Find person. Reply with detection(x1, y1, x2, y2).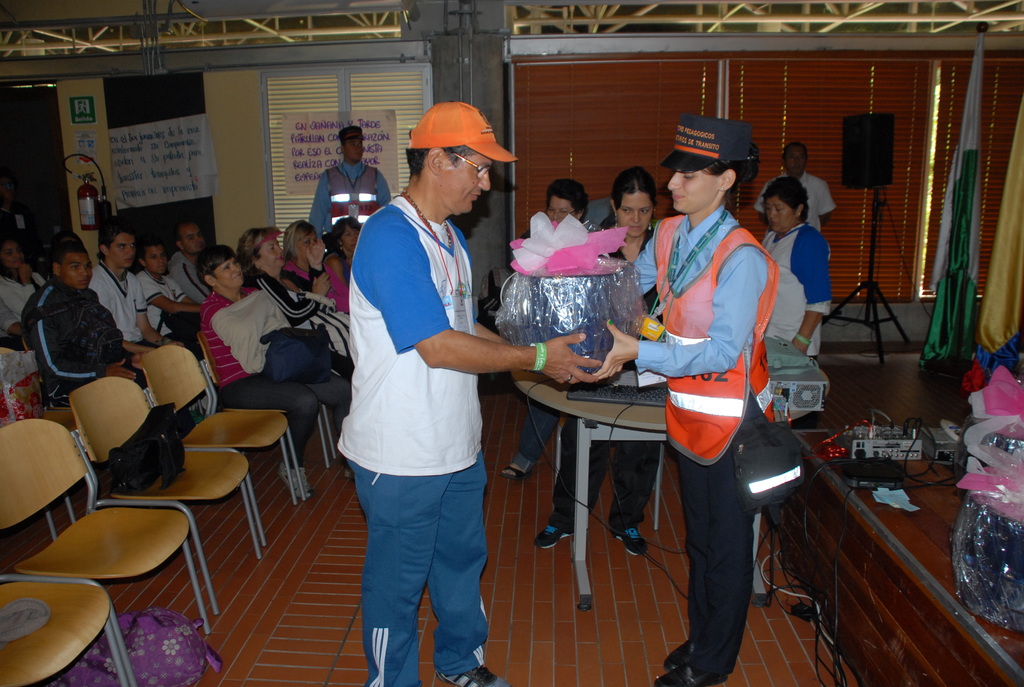
detection(193, 237, 335, 487).
